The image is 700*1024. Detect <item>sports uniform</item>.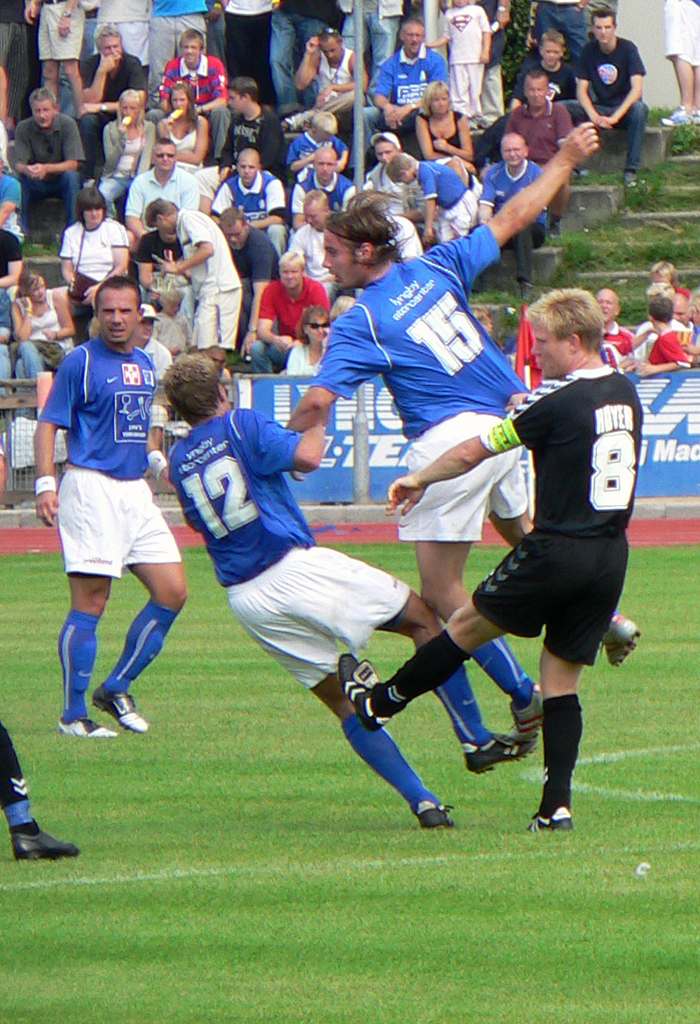
Detection: bbox(136, 156, 204, 214).
